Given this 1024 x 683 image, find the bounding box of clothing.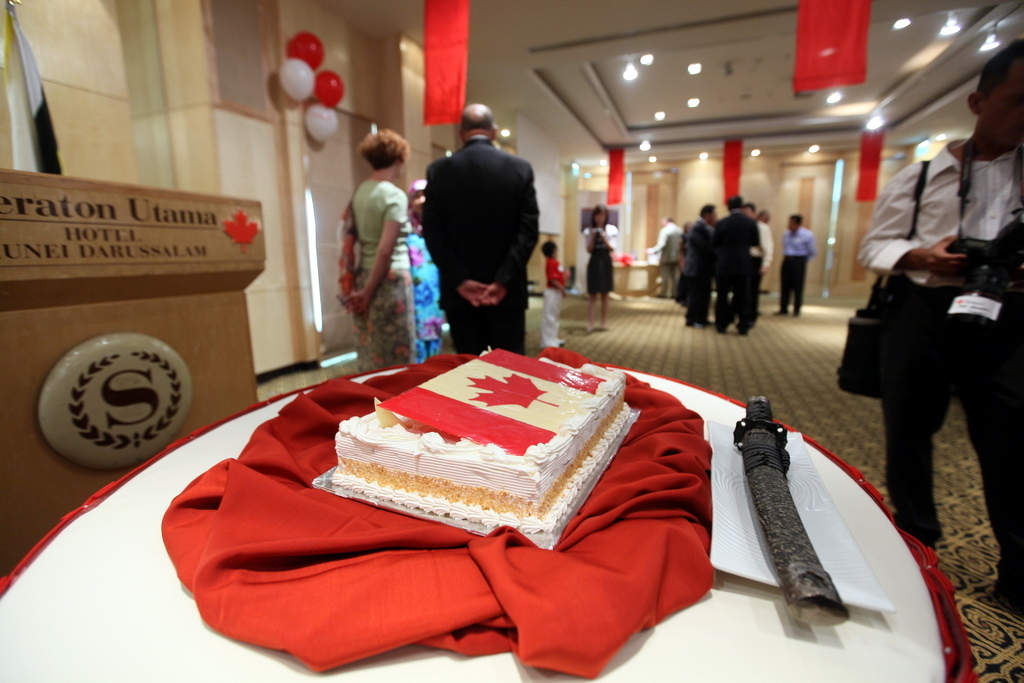
(672, 205, 712, 320).
